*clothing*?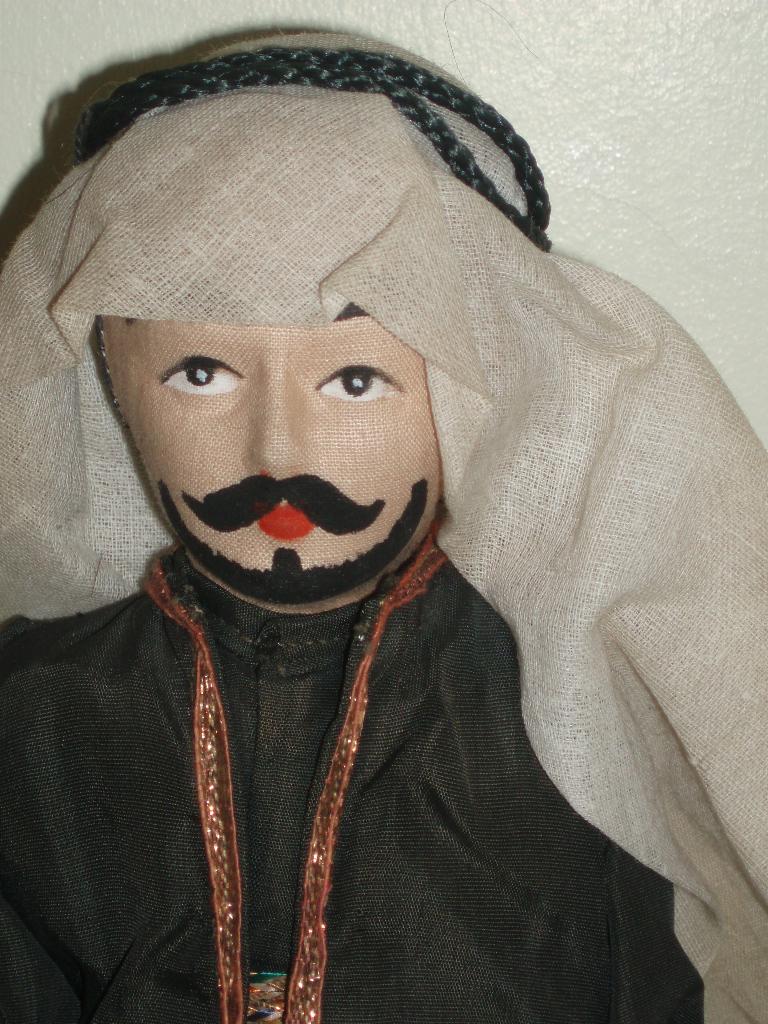
x1=35, y1=229, x2=740, y2=1018
